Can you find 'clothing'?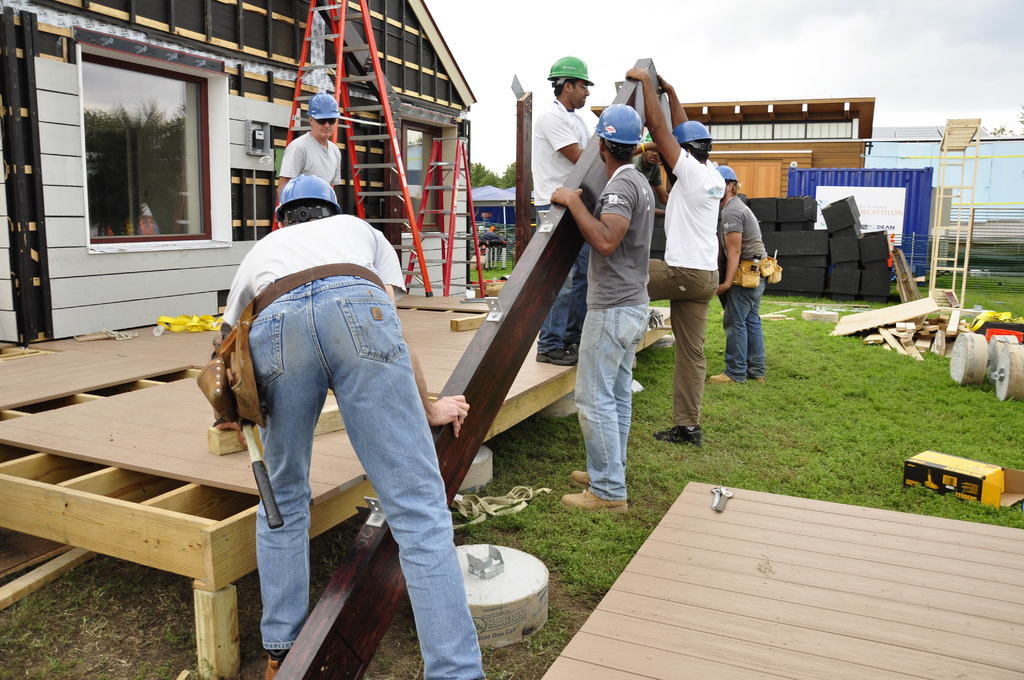
Yes, bounding box: [left=269, top=113, right=342, bottom=200].
